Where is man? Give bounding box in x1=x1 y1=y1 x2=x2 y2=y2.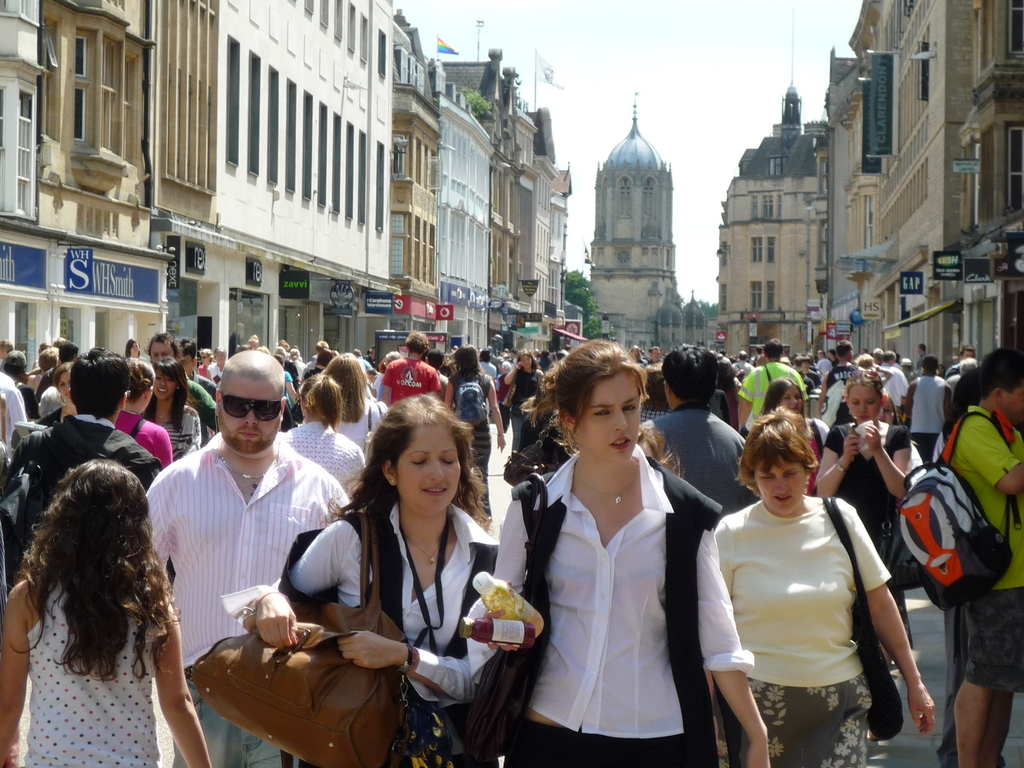
x1=941 y1=346 x2=1023 y2=767.
